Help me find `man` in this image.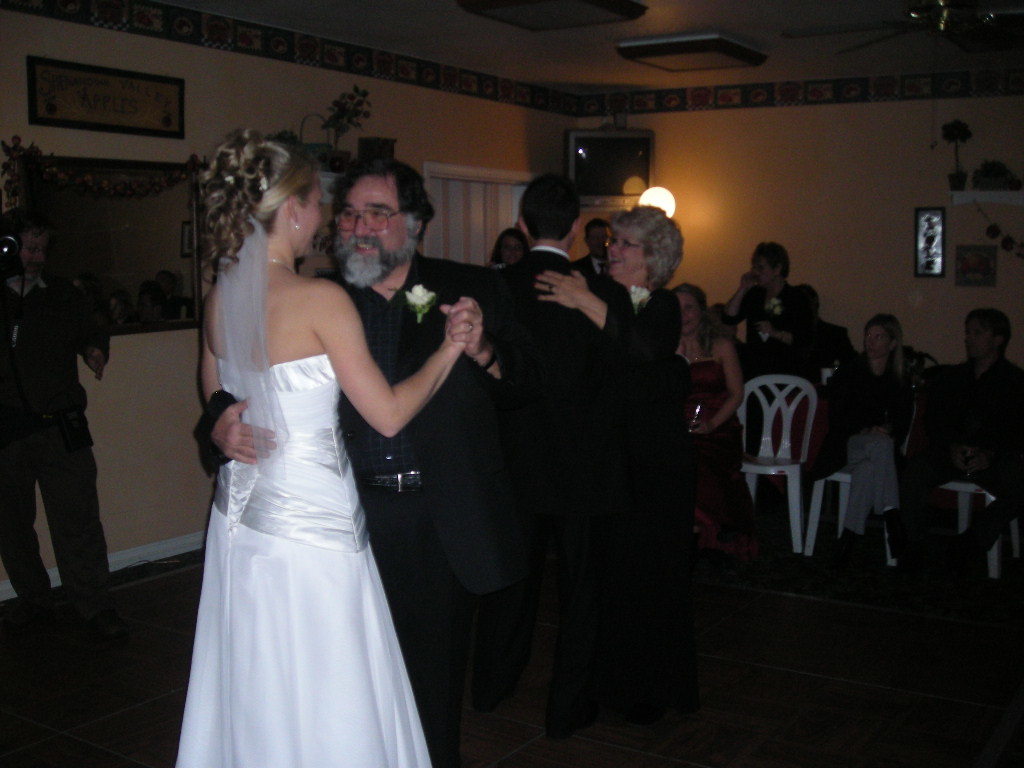
Found it: region(13, 194, 137, 661).
